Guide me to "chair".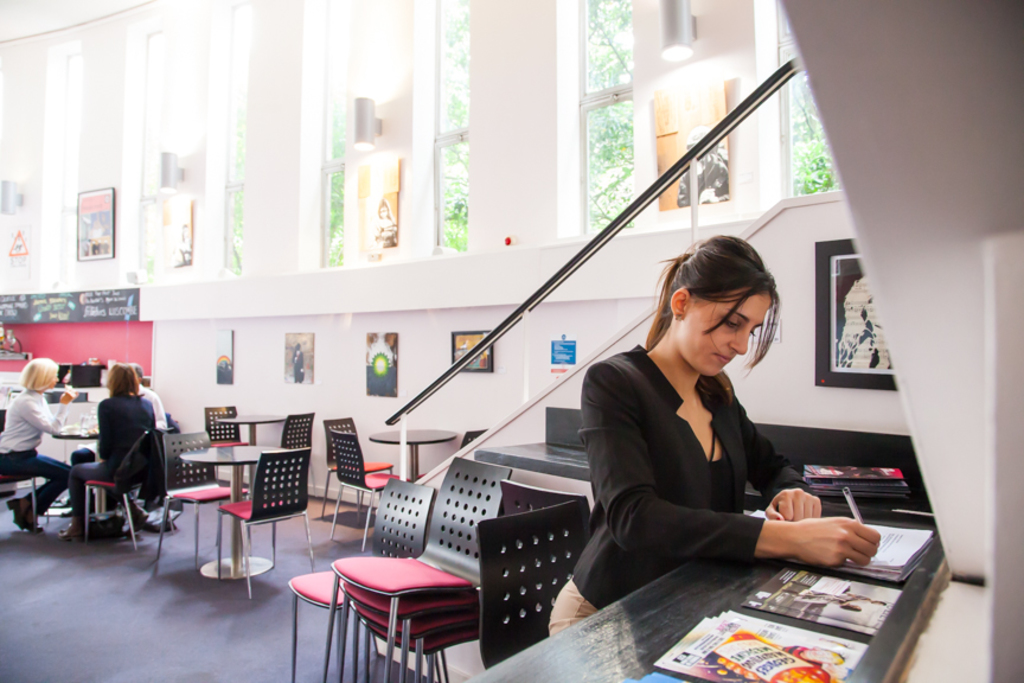
Guidance: rect(475, 494, 594, 669).
